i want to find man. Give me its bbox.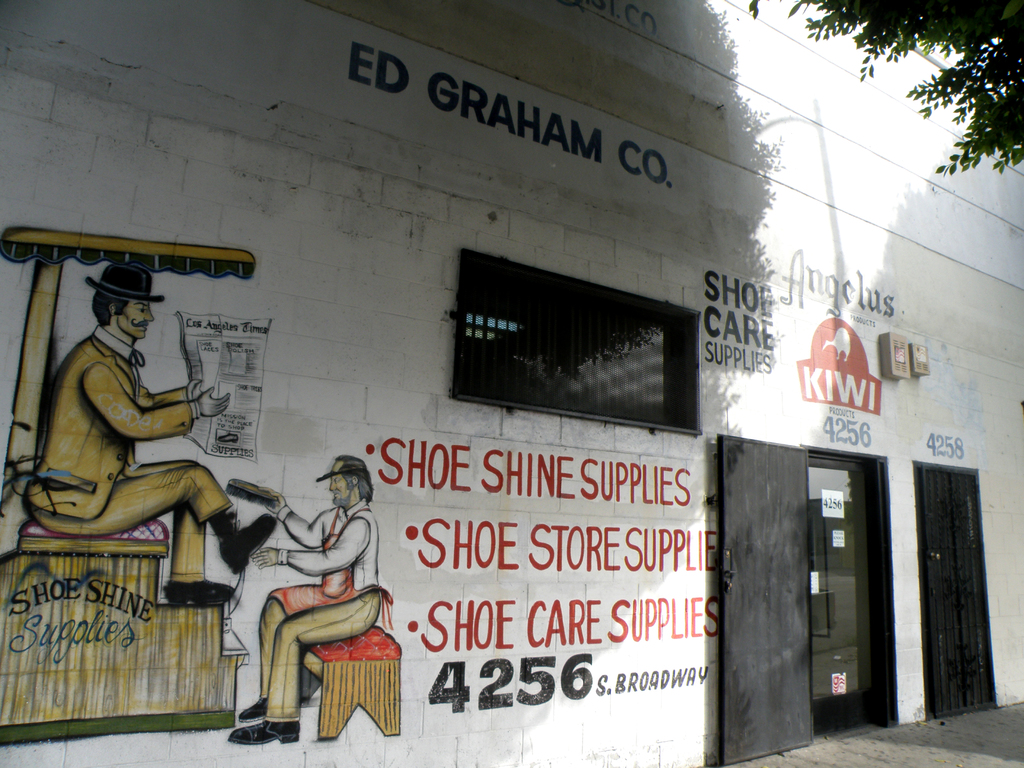
(31, 248, 246, 639).
